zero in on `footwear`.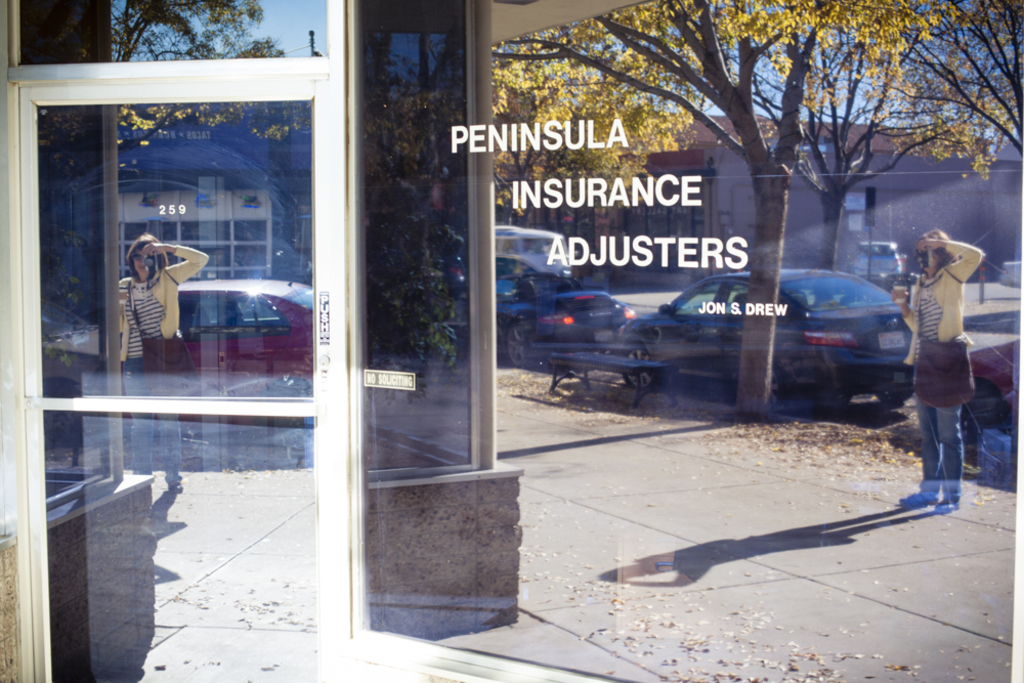
Zeroed in: rect(899, 490, 936, 504).
